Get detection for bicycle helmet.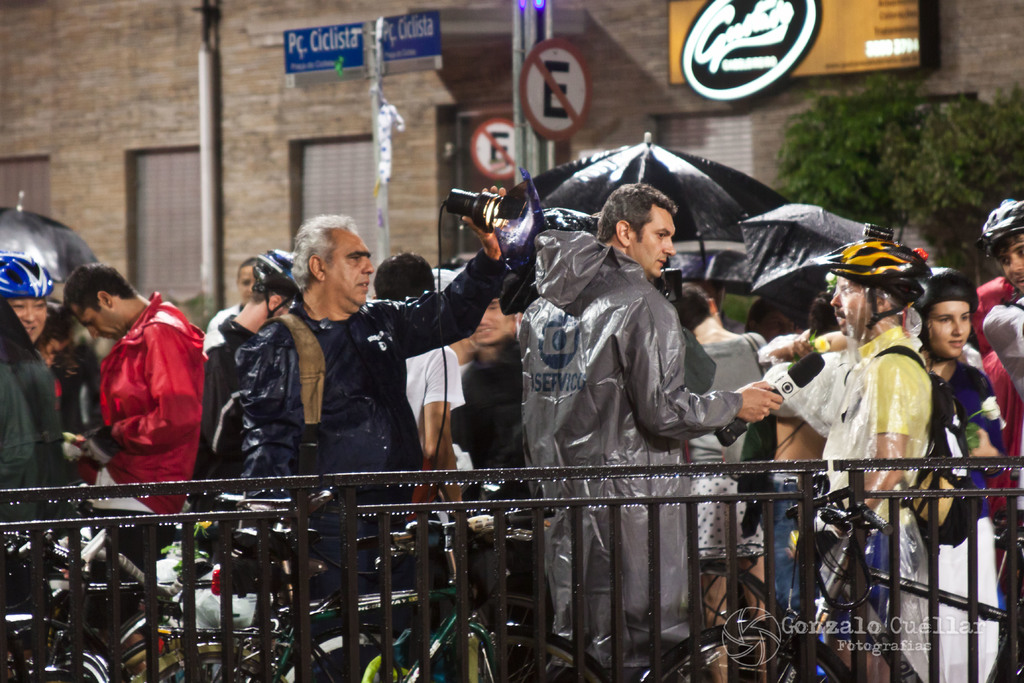
Detection: bbox(825, 234, 926, 308).
